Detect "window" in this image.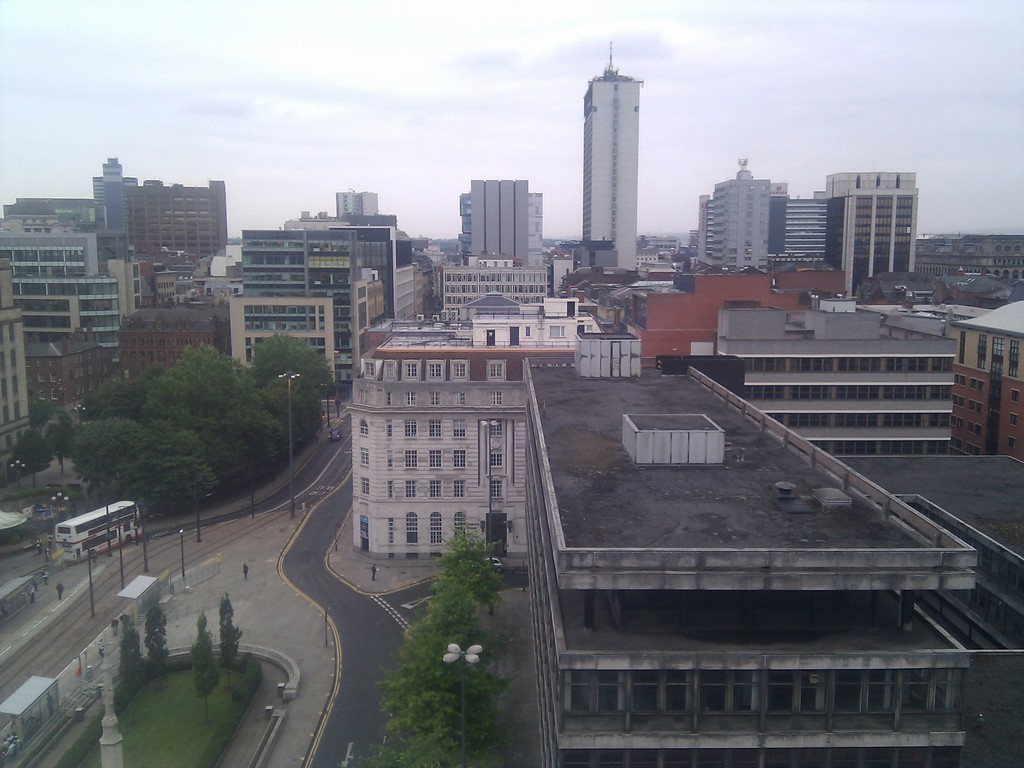
Detection: bbox=(427, 418, 443, 440).
